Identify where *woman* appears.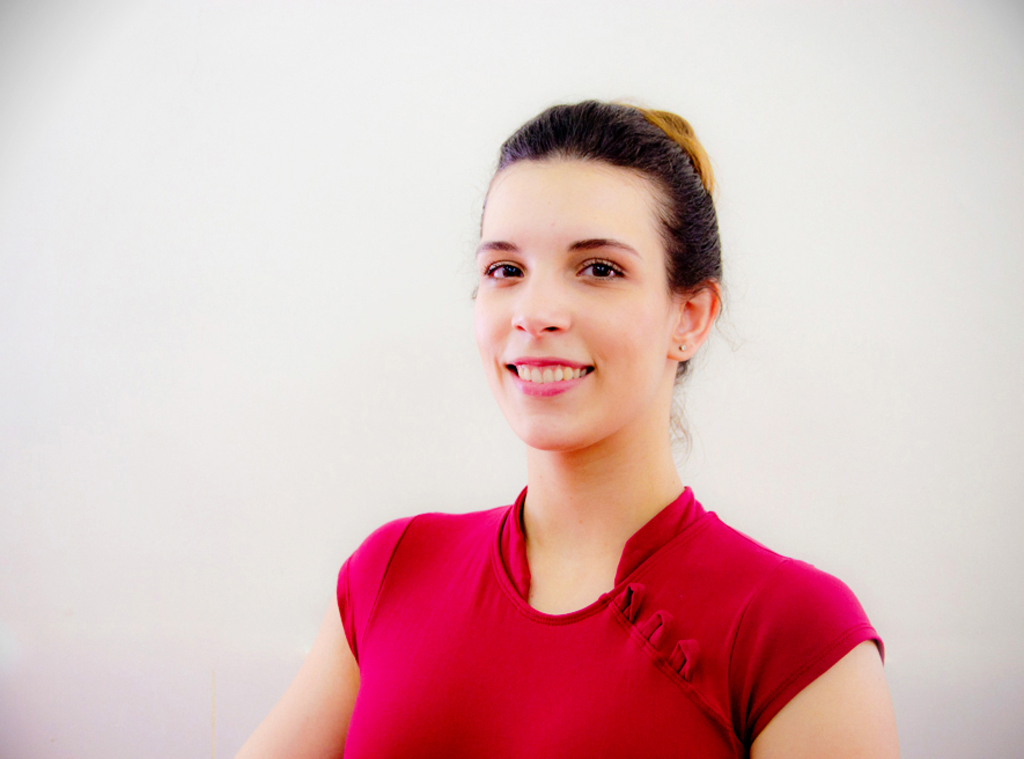
Appears at bbox=[256, 82, 904, 743].
